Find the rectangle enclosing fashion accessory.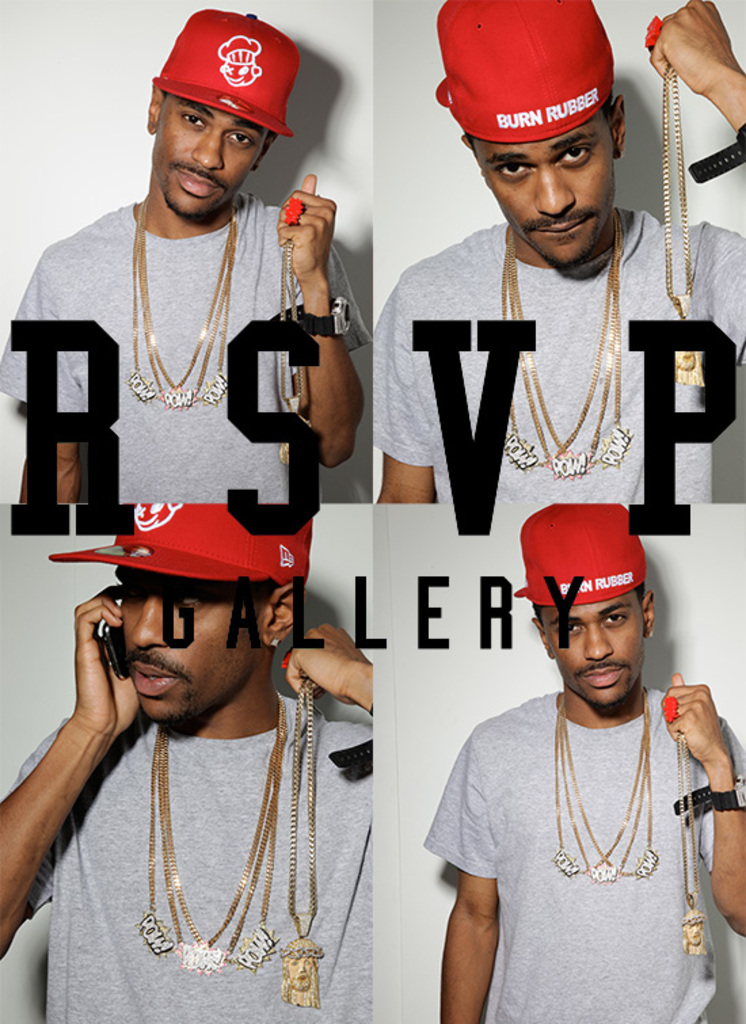
<box>677,776,745,826</box>.
